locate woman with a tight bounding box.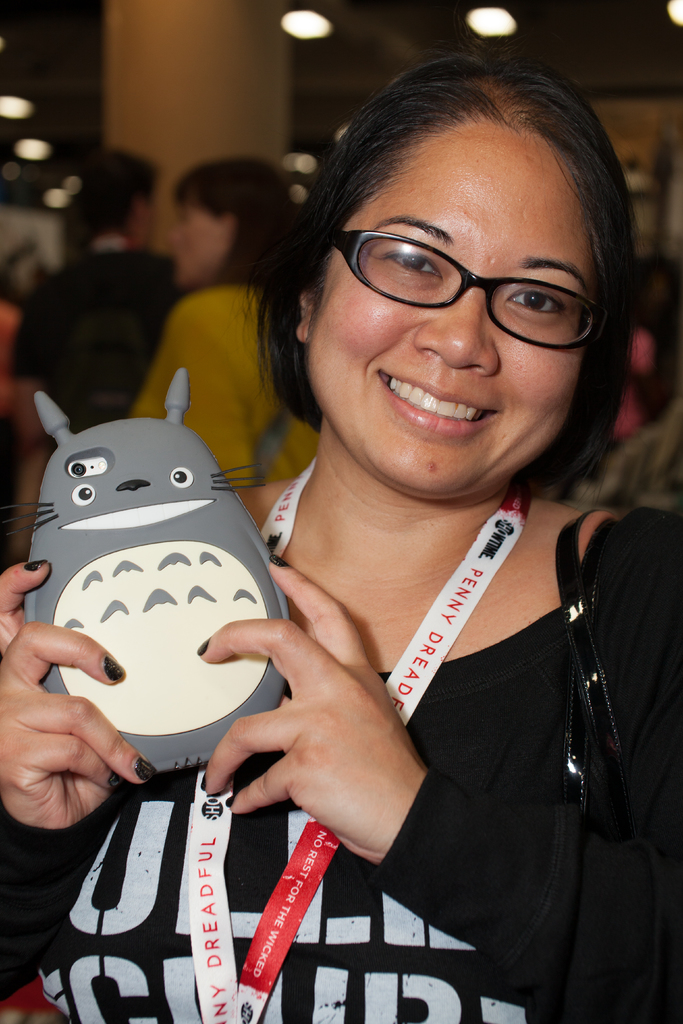
box(126, 160, 329, 547).
